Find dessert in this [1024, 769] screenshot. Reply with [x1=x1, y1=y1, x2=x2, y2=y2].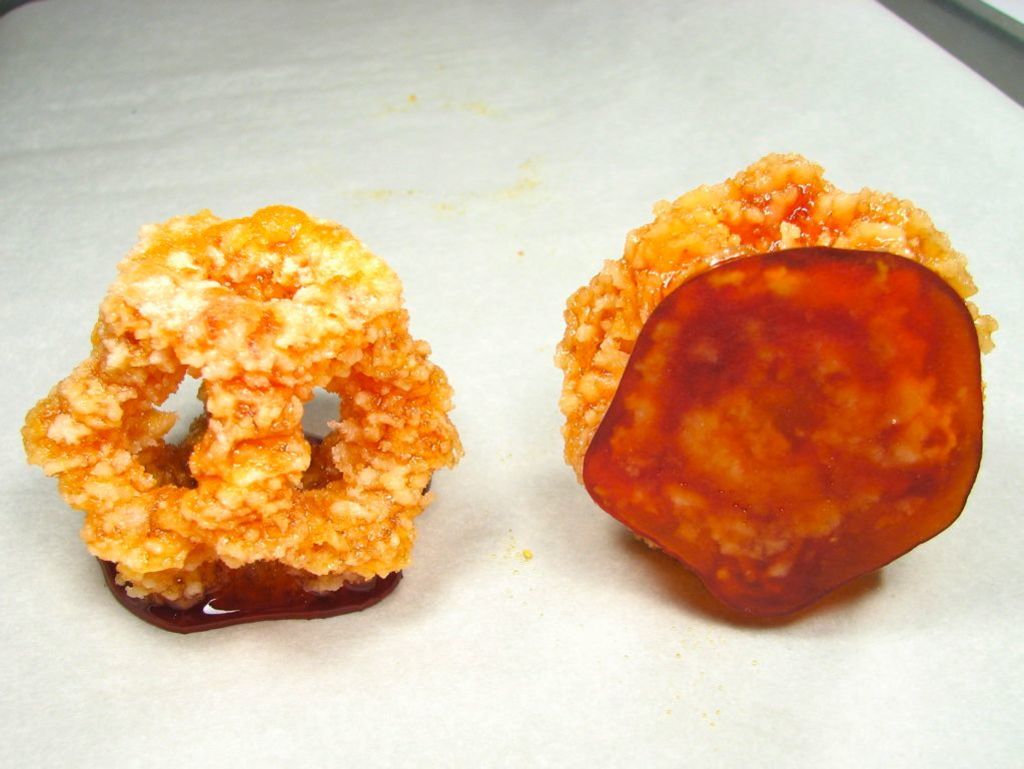
[x1=567, y1=171, x2=987, y2=635].
